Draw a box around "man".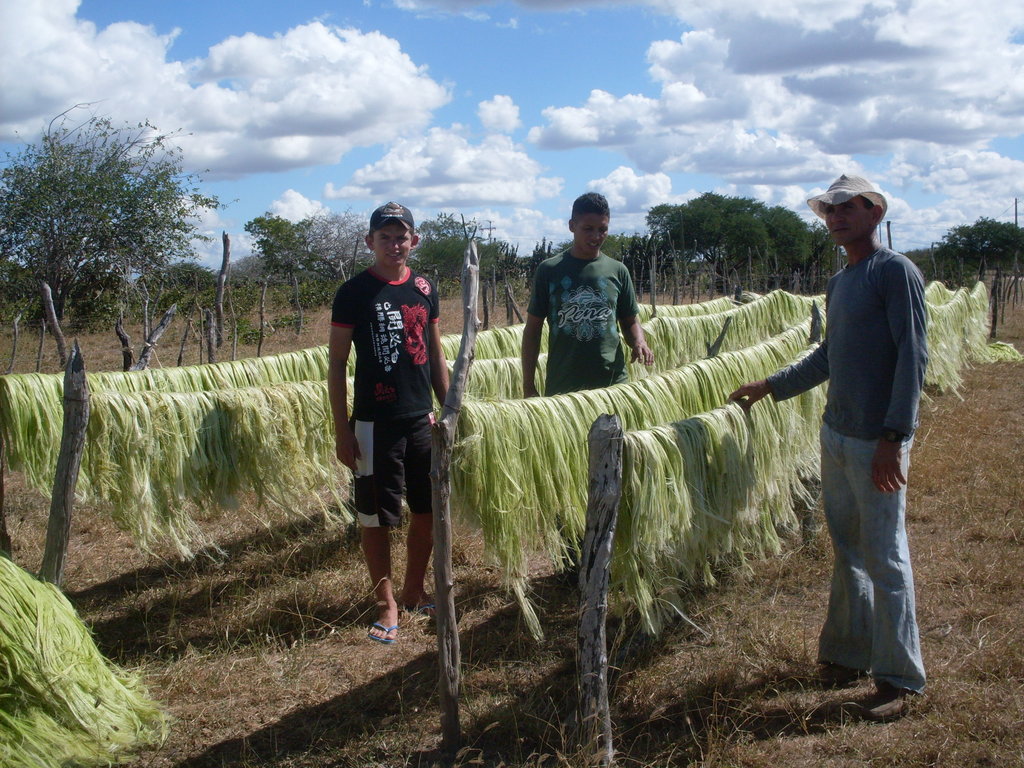
bbox=(519, 189, 650, 569).
